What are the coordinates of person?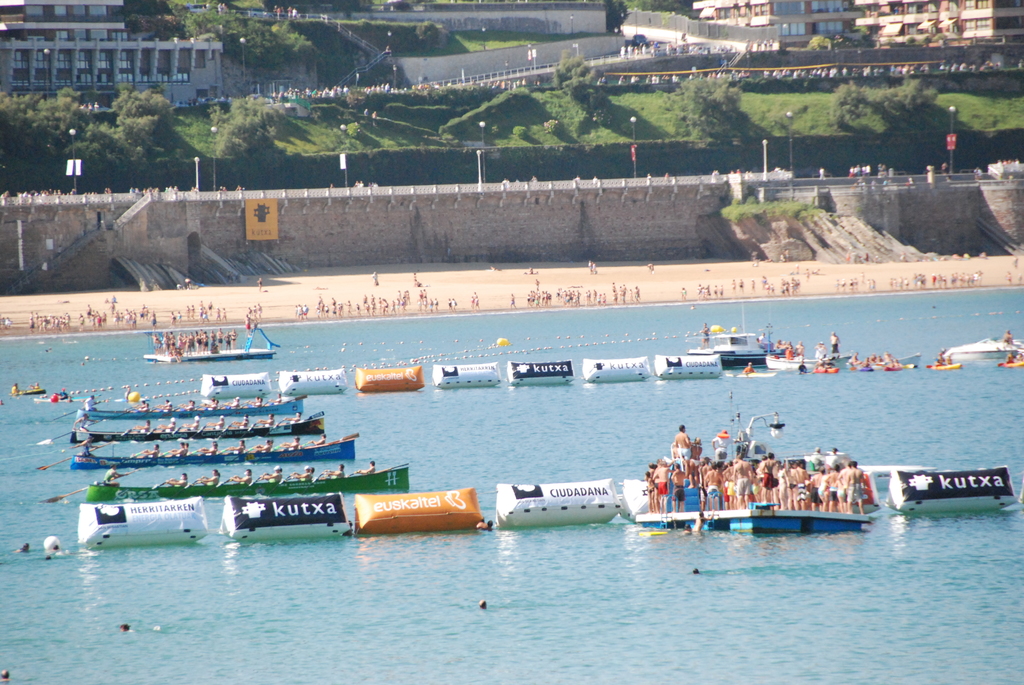
{"left": 662, "top": 462, "right": 685, "bottom": 511}.
